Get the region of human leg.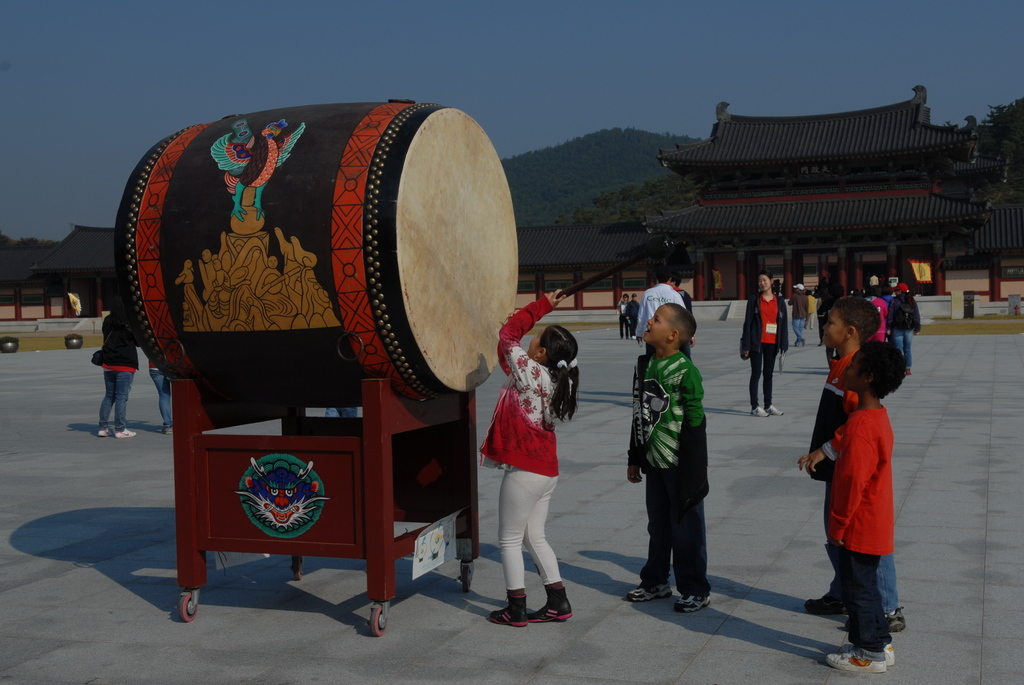
select_region(487, 467, 550, 626).
